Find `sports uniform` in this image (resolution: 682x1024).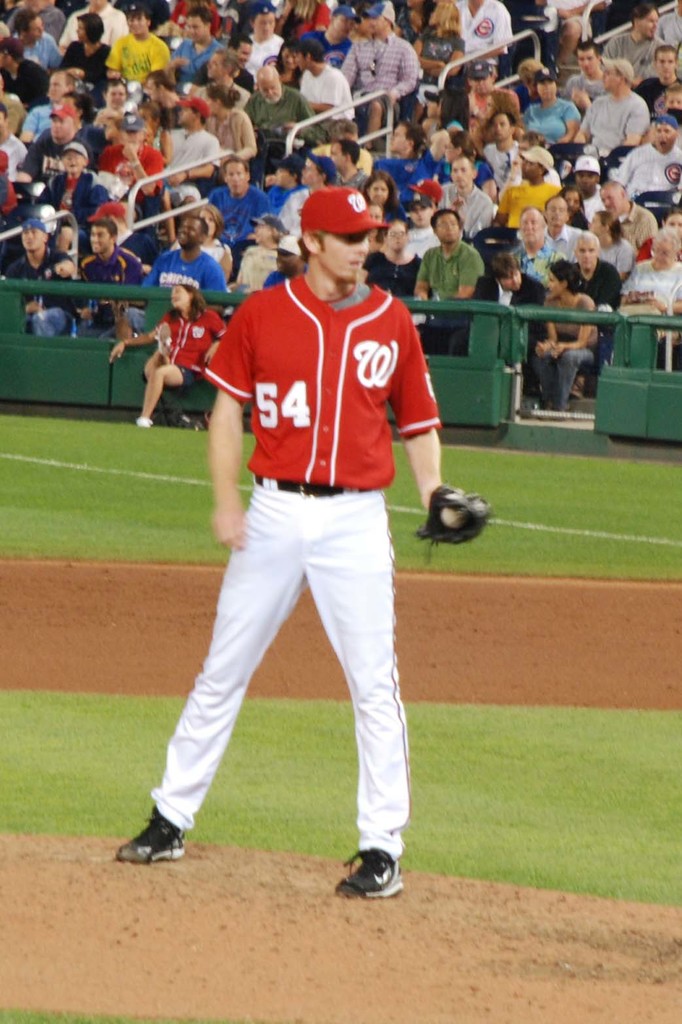
[x1=295, y1=67, x2=352, y2=124].
